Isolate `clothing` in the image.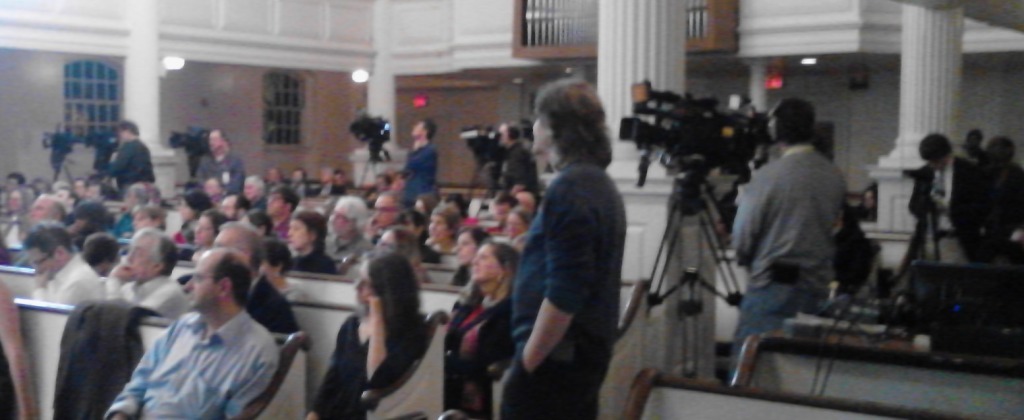
Isolated region: rect(405, 144, 437, 213).
